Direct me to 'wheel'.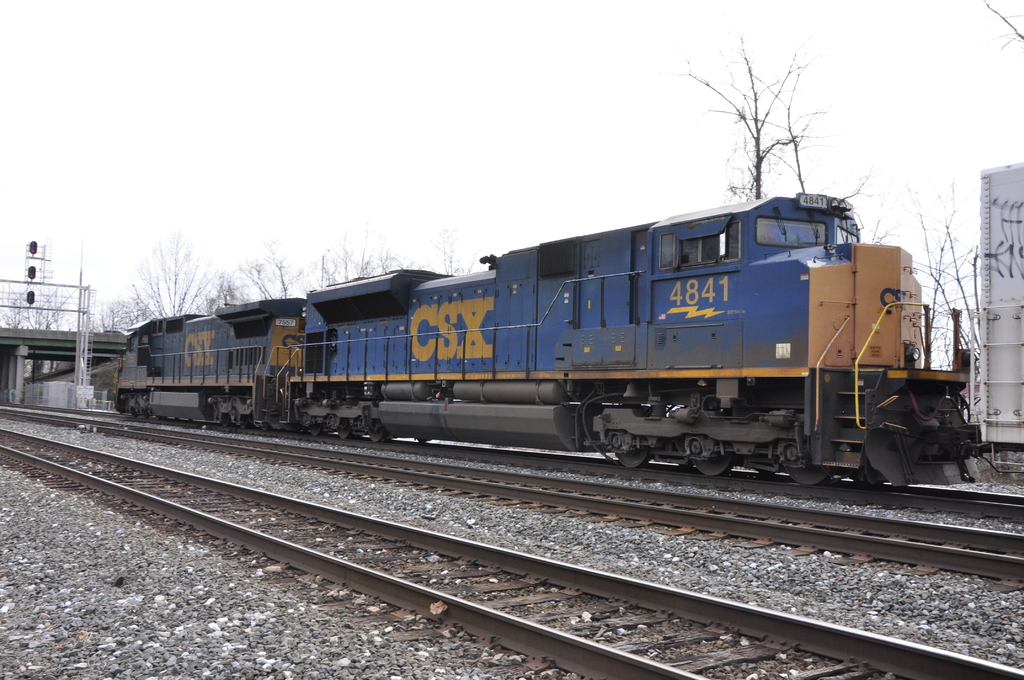
Direction: 134, 410, 141, 417.
